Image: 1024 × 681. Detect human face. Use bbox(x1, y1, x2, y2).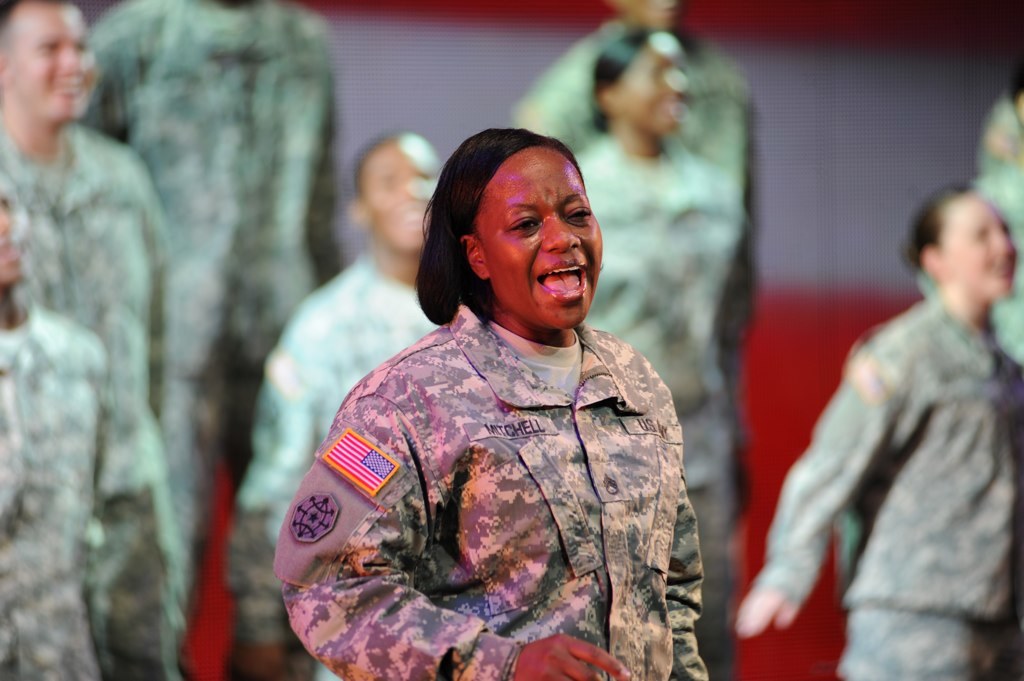
bbox(621, 37, 686, 130).
